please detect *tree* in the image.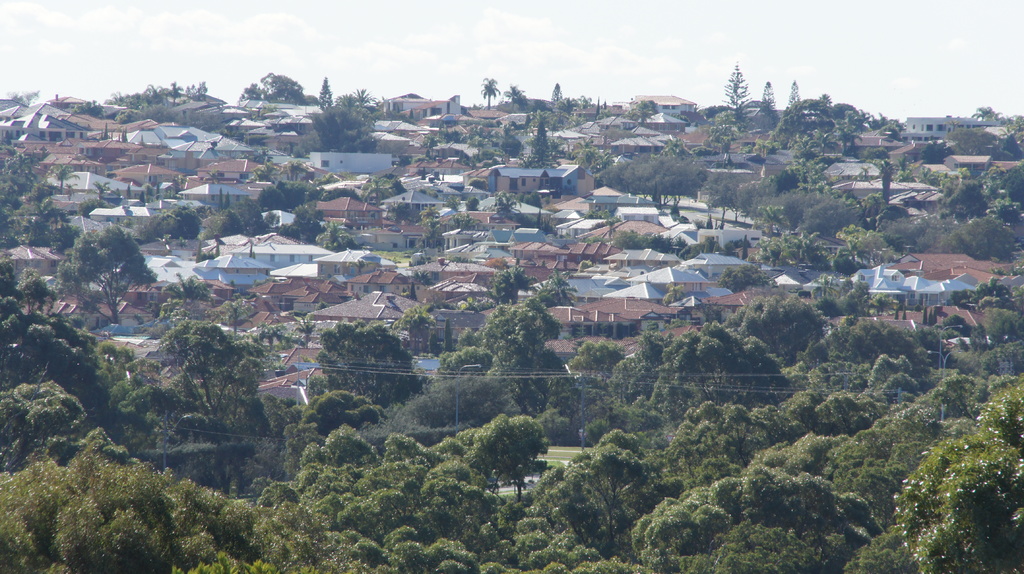
box=[385, 106, 416, 124].
